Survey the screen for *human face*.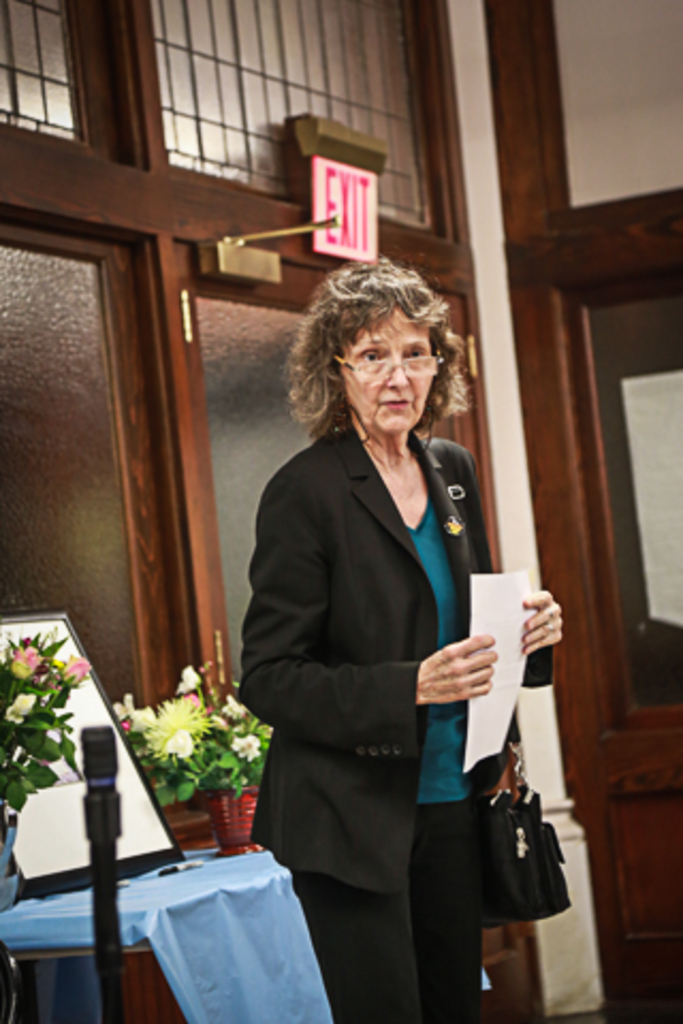
Survey found: <box>342,316,440,435</box>.
